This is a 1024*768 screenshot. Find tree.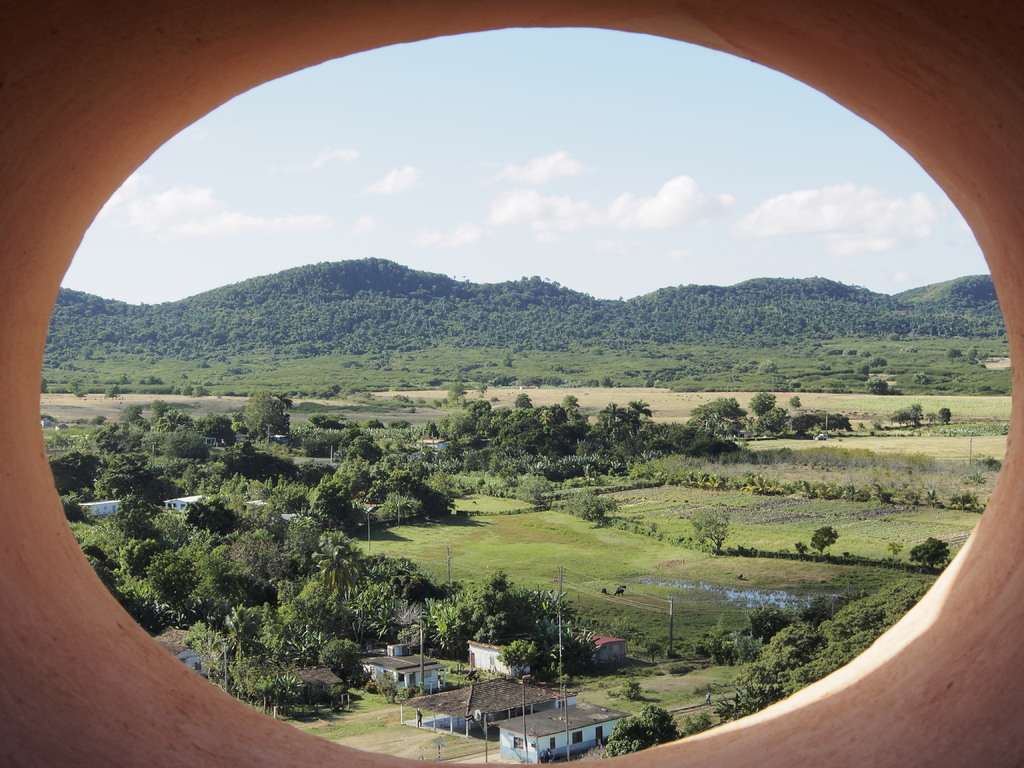
Bounding box: [x1=874, y1=358, x2=883, y2=373].
